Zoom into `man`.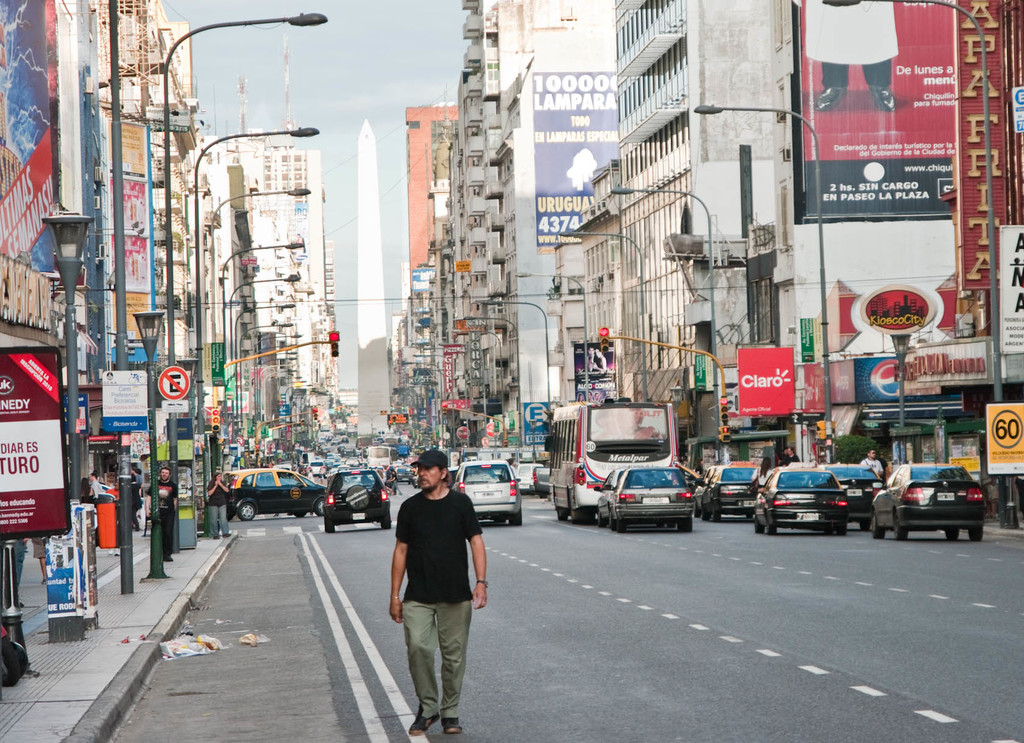
Zoom target: box(381, 457, 483, 721).
